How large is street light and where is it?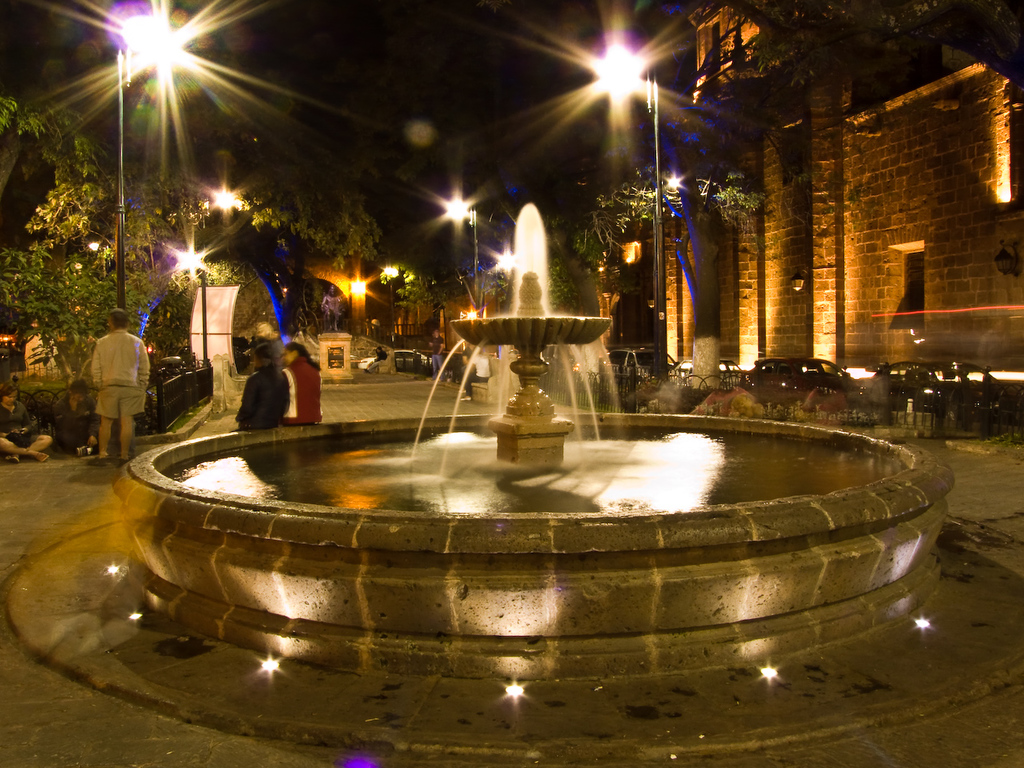
Bounding box: 107, 0, 193, 309.
